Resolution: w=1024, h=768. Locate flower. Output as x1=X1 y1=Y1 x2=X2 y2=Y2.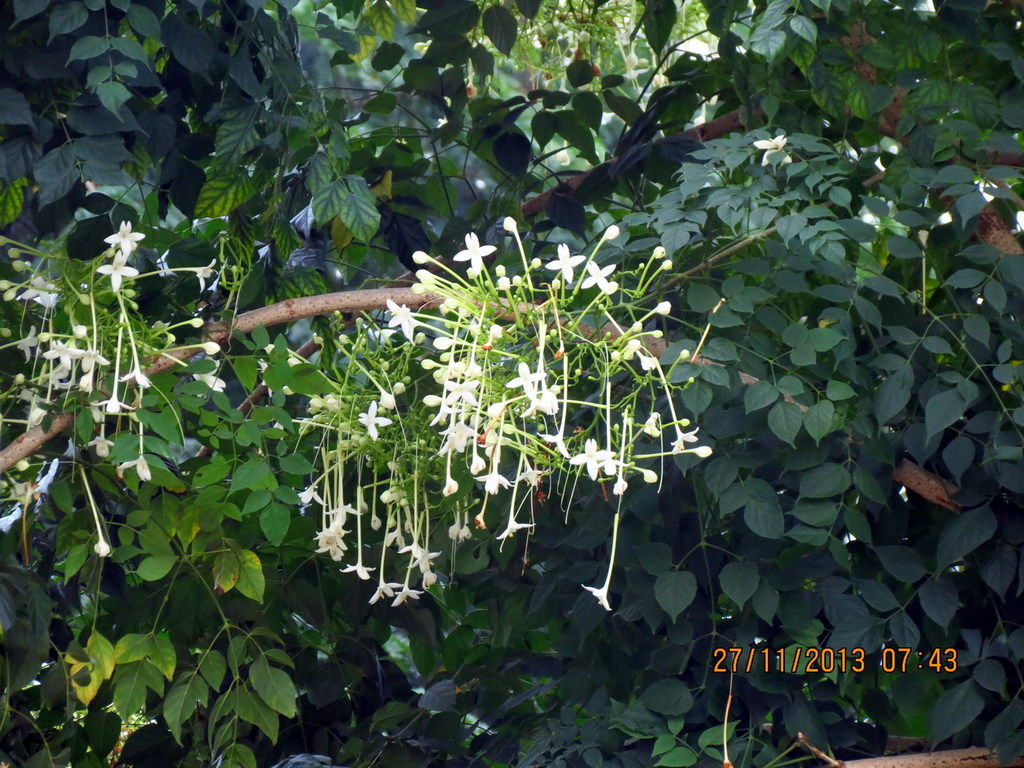
x1=102 y1=221 x2=146 y2=254.
